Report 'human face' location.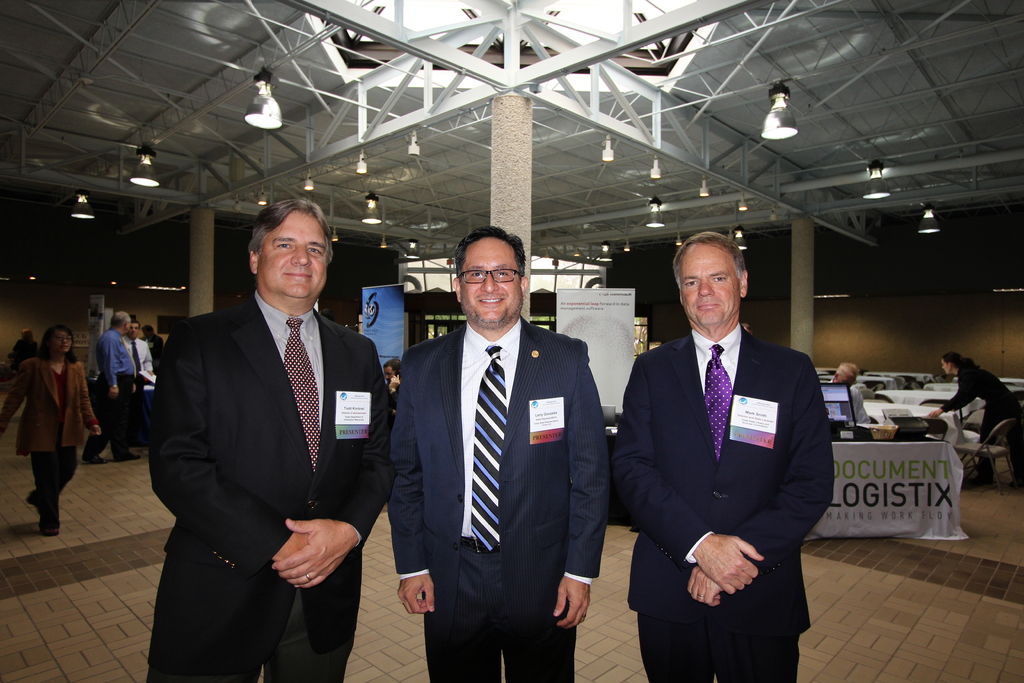
Report: l=679, t=248, r=740, b=327.
